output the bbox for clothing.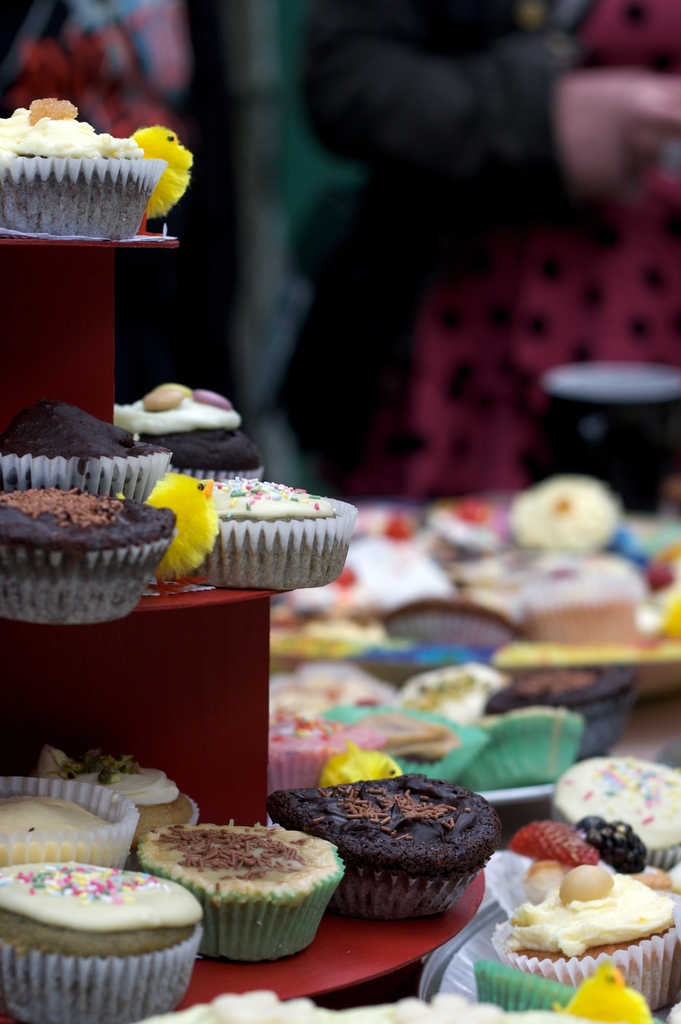
[327,0,680,501].
